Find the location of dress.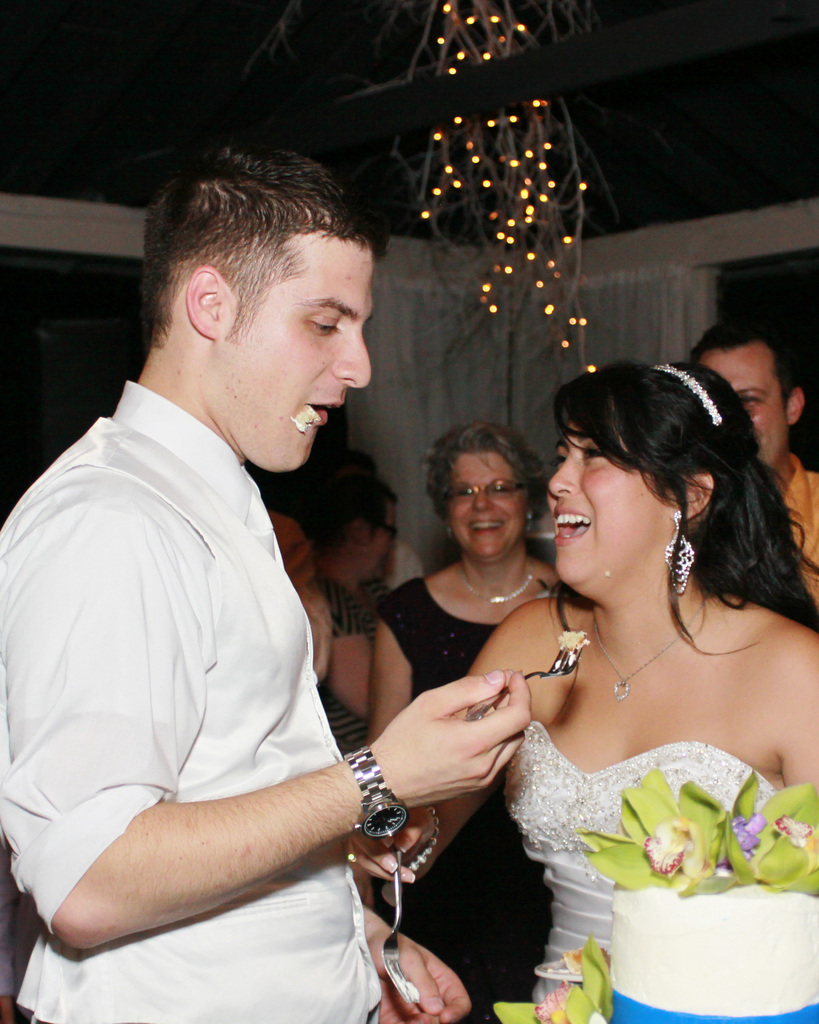
Location: (left=376, top=577, right=553, bottom=1023).
